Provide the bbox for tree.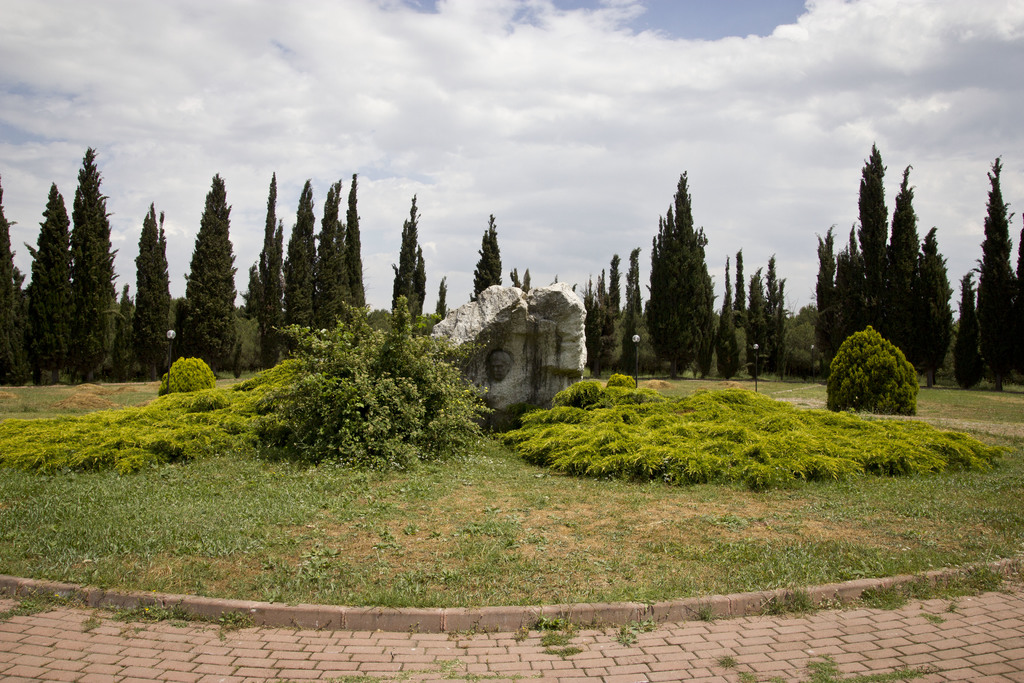
<bbox>255, 168, 282, 365</bbox>.
